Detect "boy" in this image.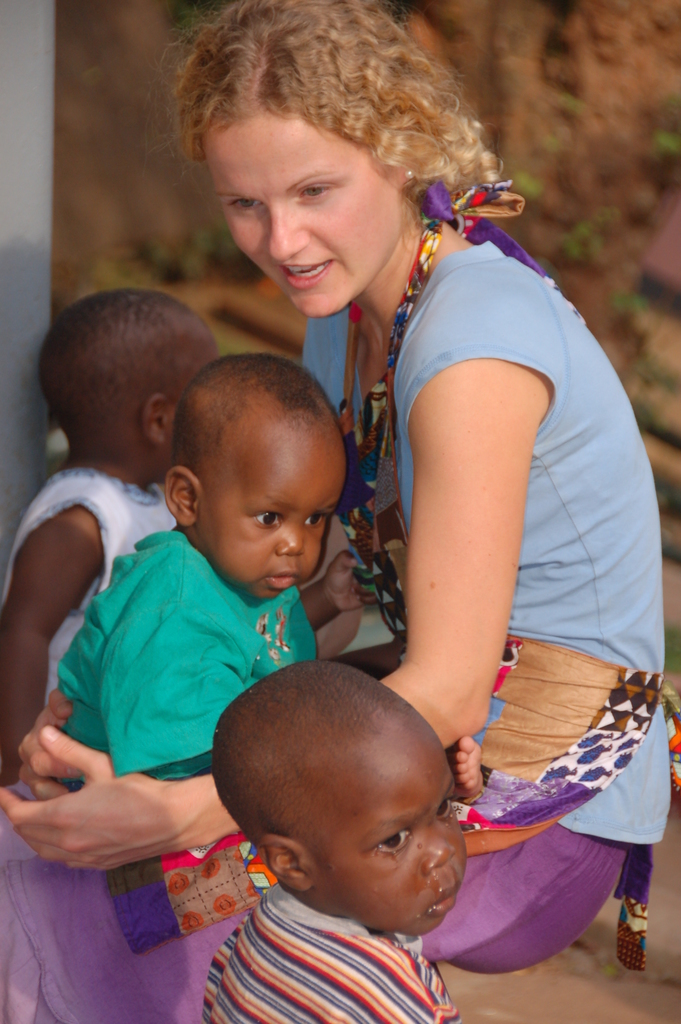
Detection: (56, 355, 482, 803).
